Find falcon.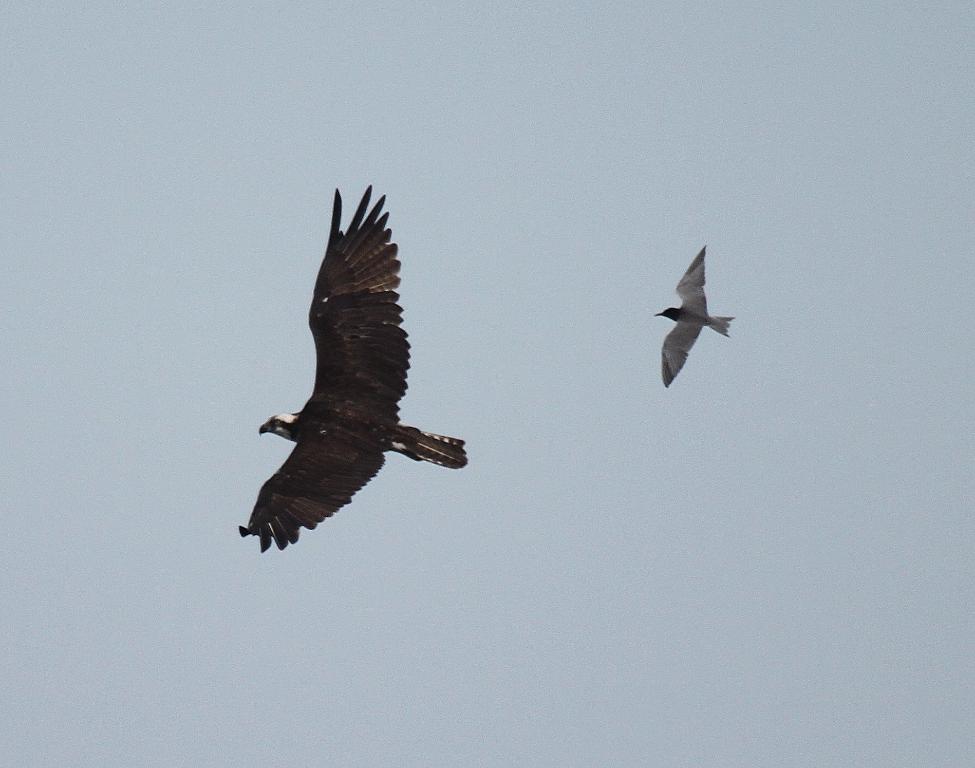
227:156:488:580.
